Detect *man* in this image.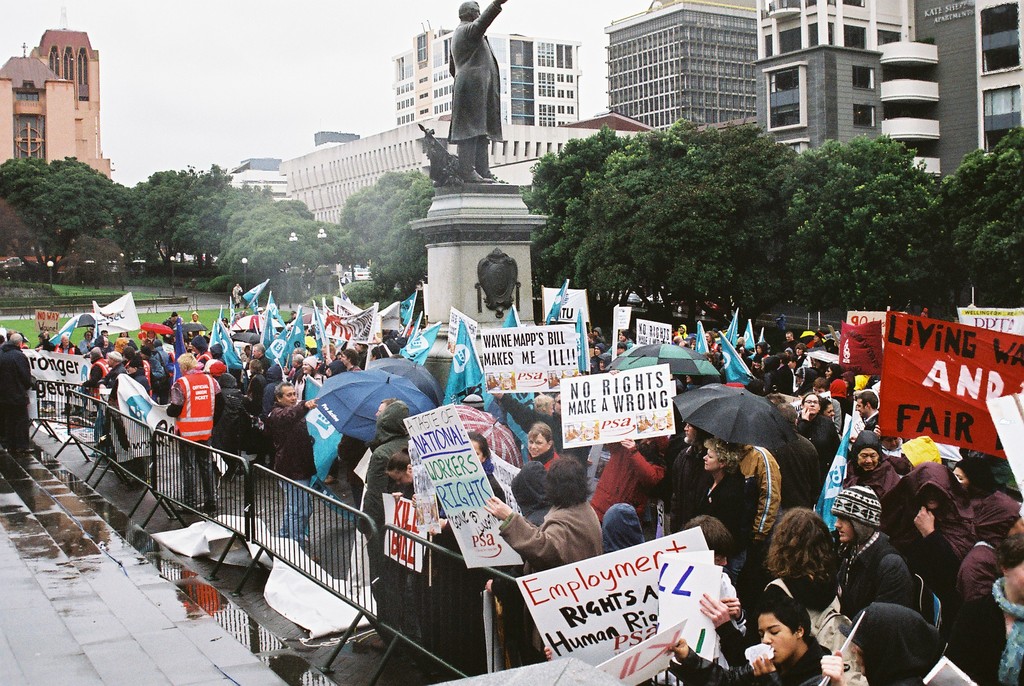
Detection: l=99, t=348, r=124, b=443.
